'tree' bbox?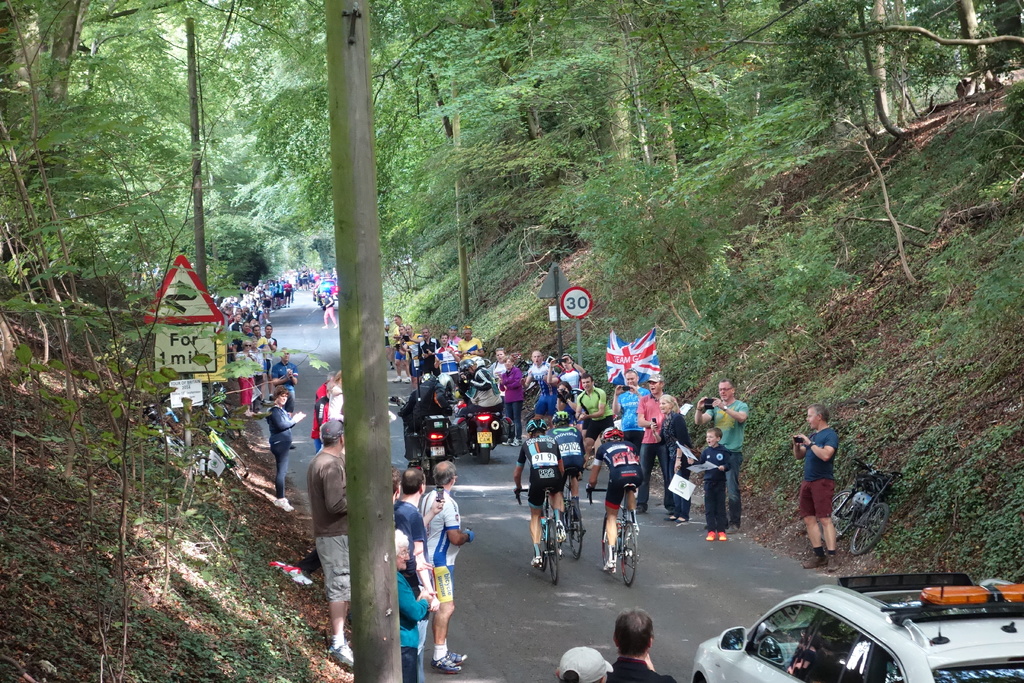
(left=0, top=0, right=1023, bottom=682)
